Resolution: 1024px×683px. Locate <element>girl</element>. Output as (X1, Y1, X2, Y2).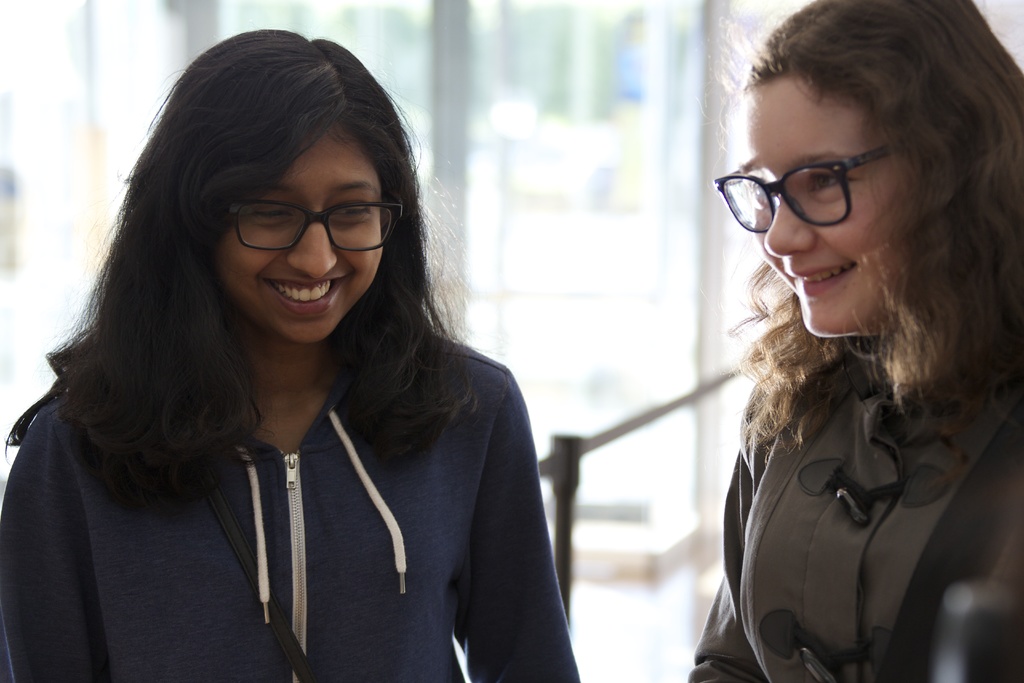
(680, 0, 1023, 682).
